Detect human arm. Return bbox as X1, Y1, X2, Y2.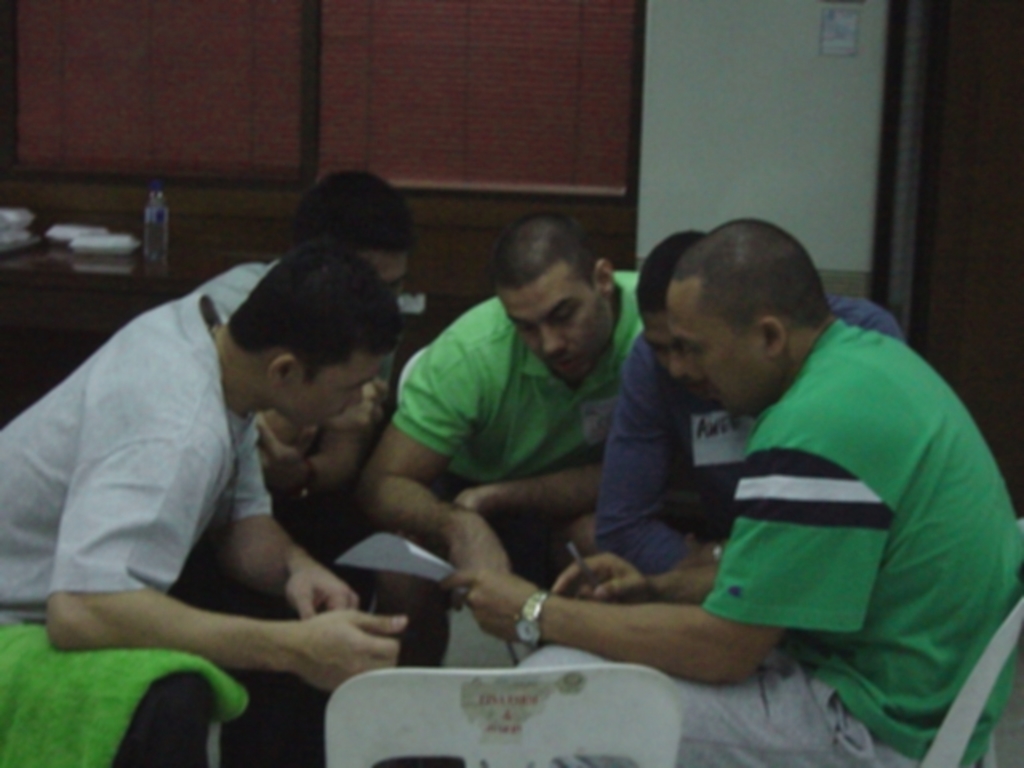
58, 440, 413, 709.
